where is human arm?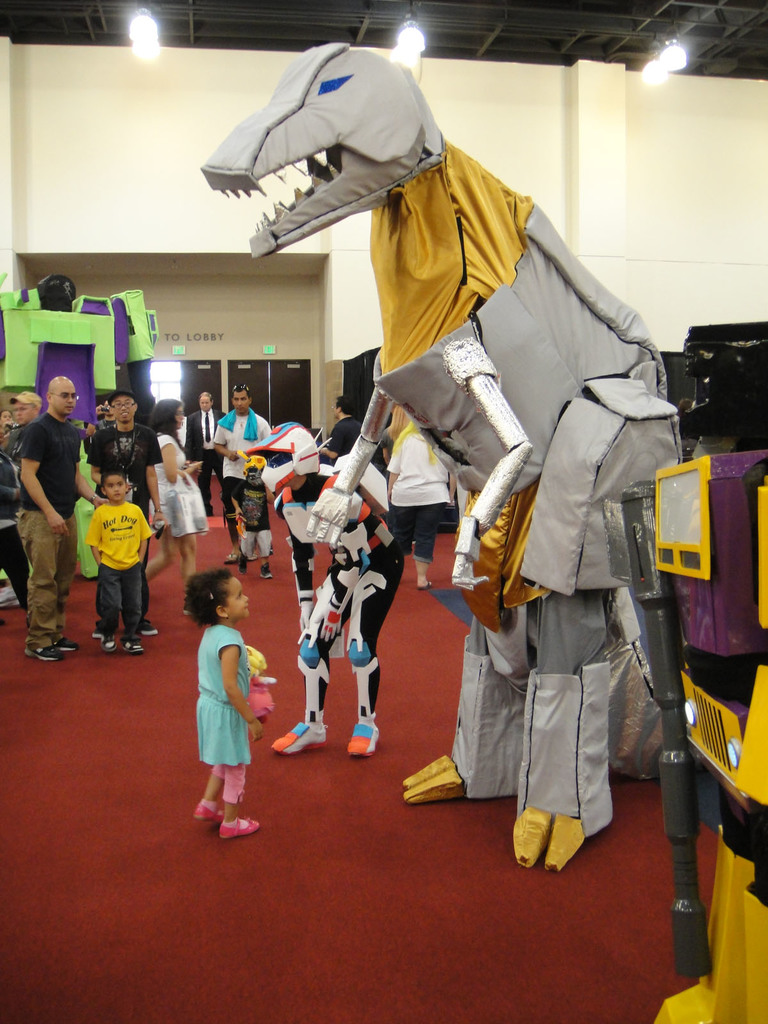
314,419,343,463.
